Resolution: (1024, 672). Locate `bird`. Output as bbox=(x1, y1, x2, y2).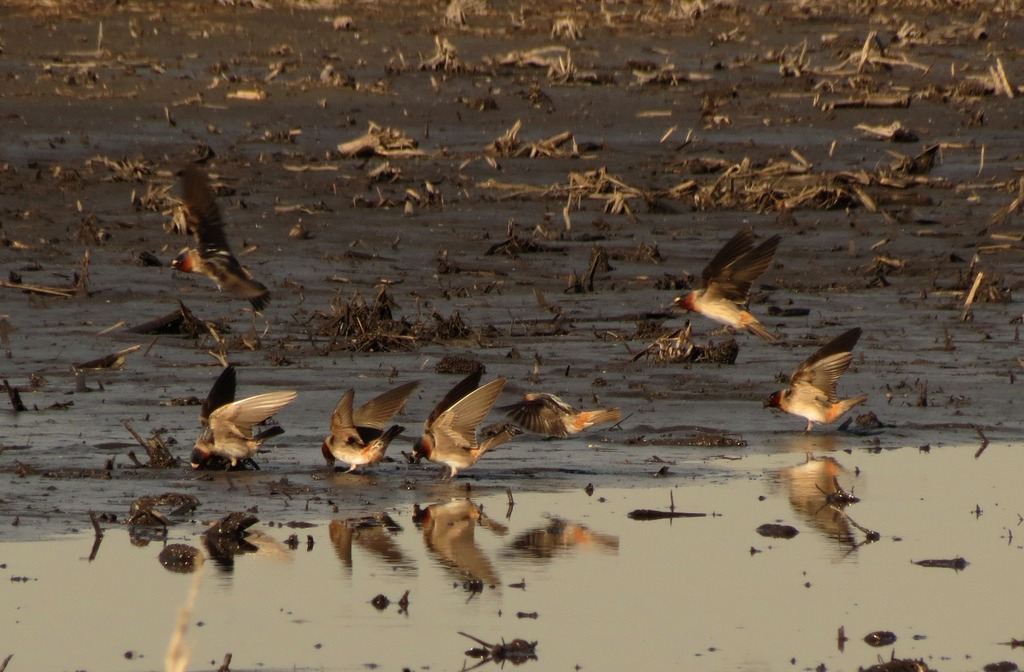
bbox=(662, 224, 782, 339).
